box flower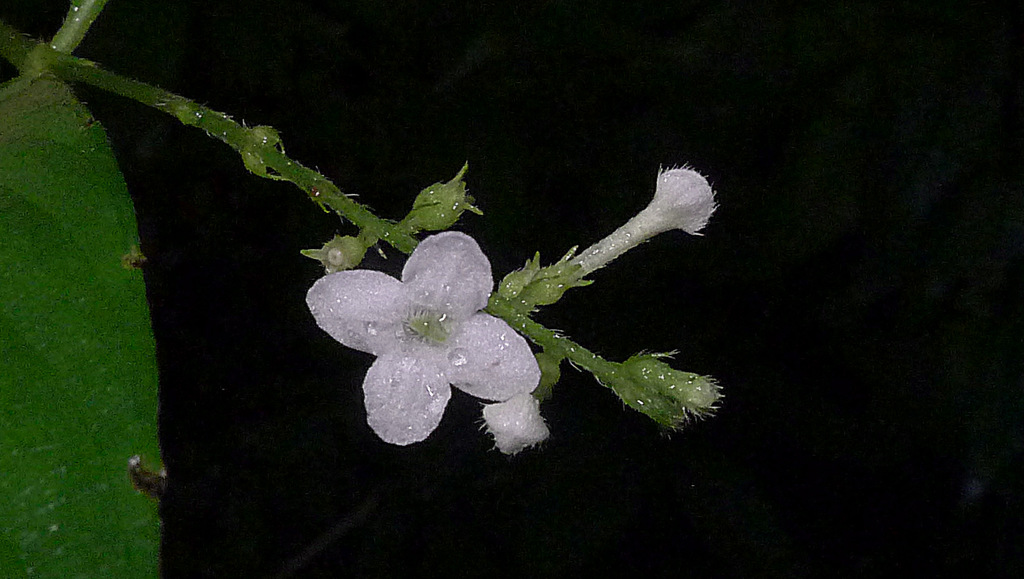
481,389,547,460
